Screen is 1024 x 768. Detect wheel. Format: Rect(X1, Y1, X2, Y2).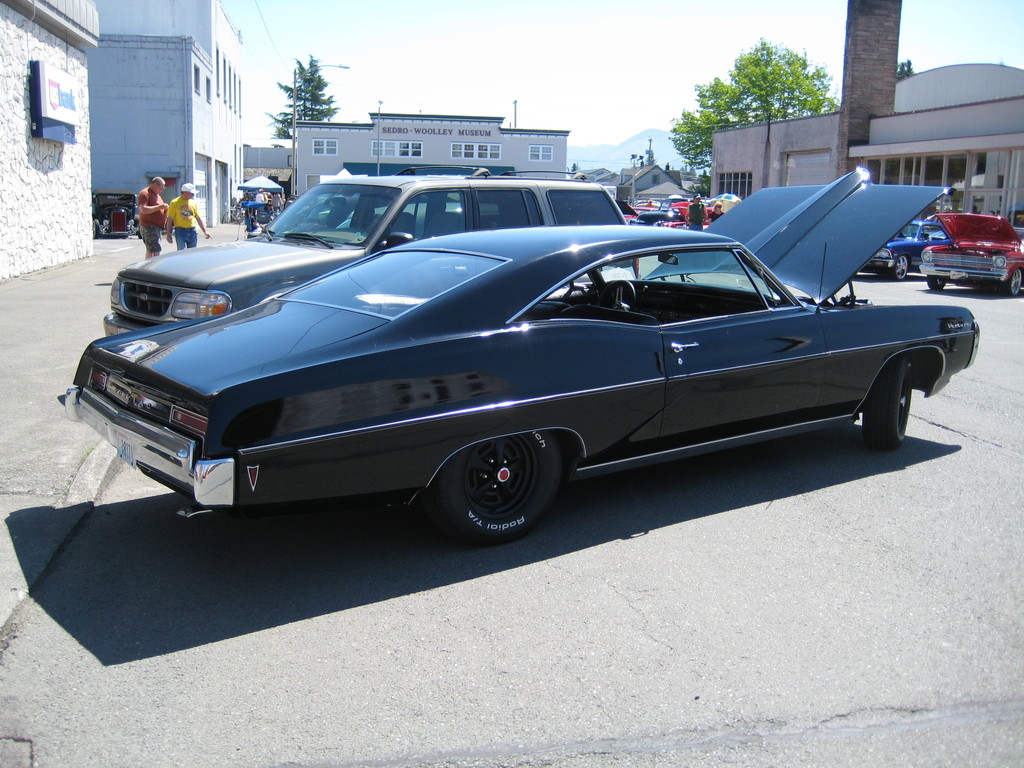
Rect(927, 274, 948, 291).
